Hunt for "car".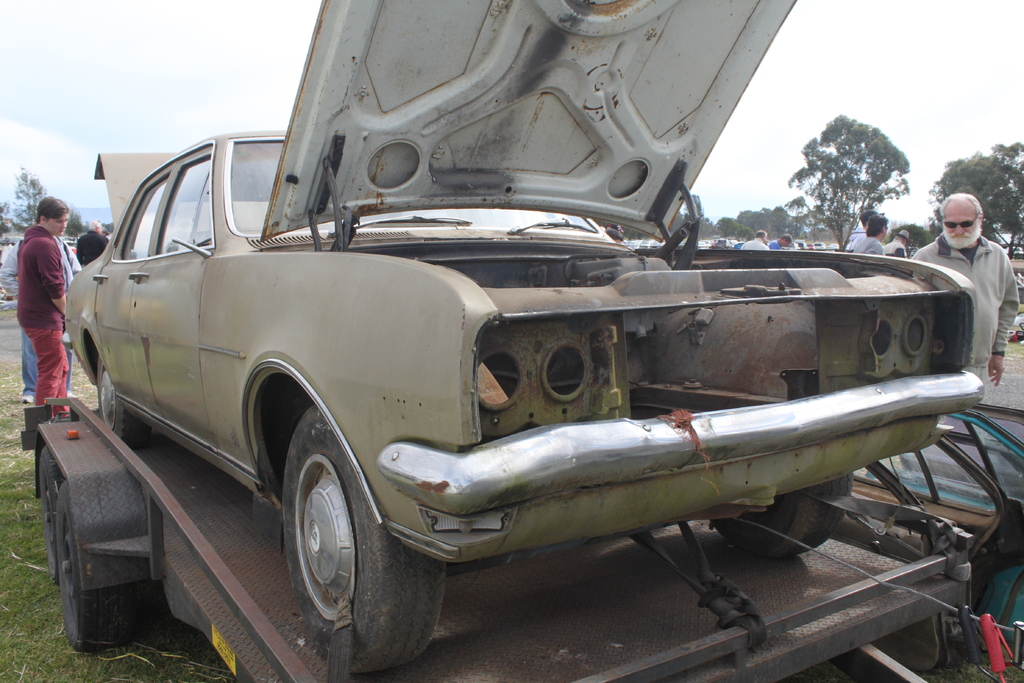
Hunted down at BBox(63, 37, 986, 682).
